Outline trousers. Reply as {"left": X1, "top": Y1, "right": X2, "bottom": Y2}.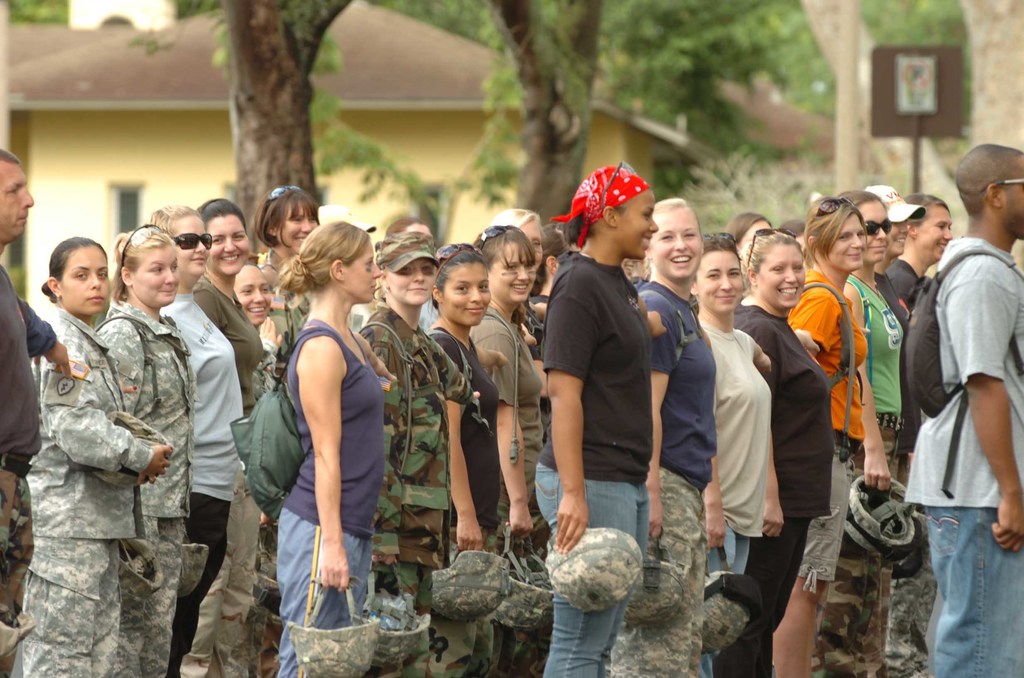
{"left": 164, "top": 488, "right": 233, "bottom": 677}.
